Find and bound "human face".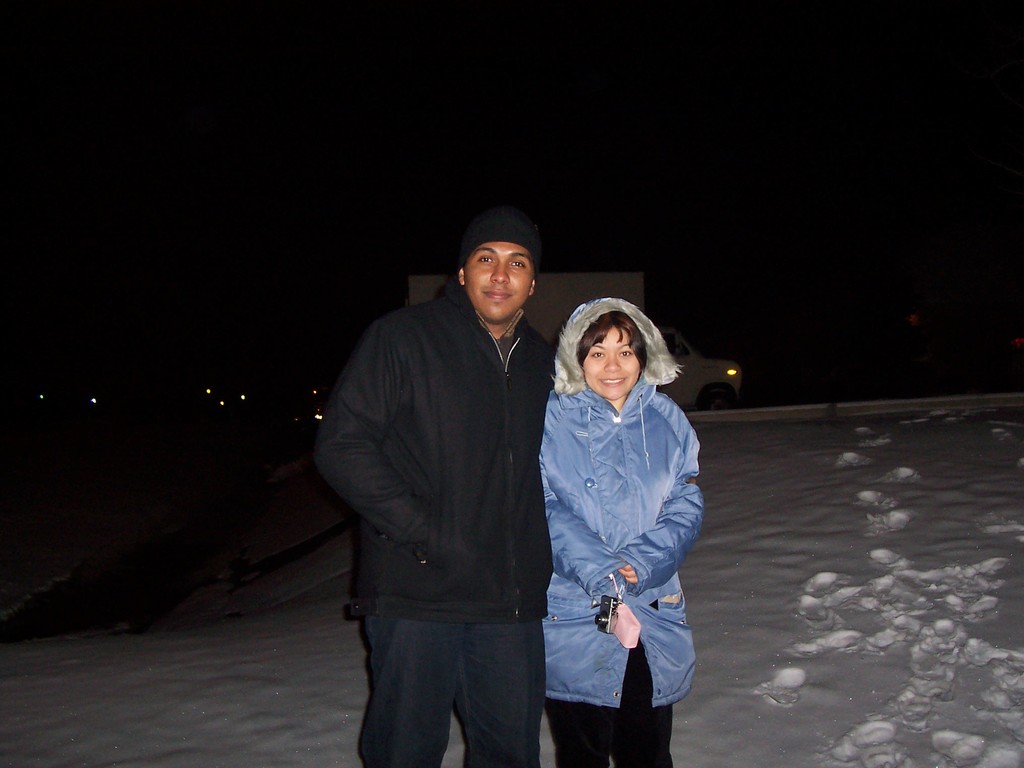
Bound: <region>460, 236, 535, 329</region>.
